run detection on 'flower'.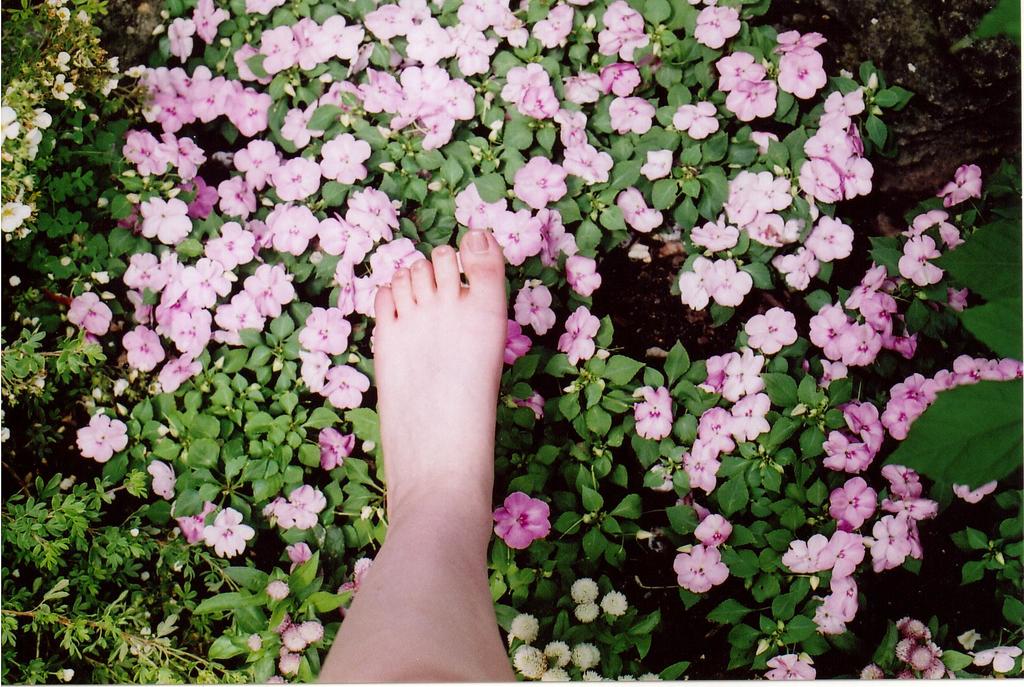
Result: [540,670,566,686].
